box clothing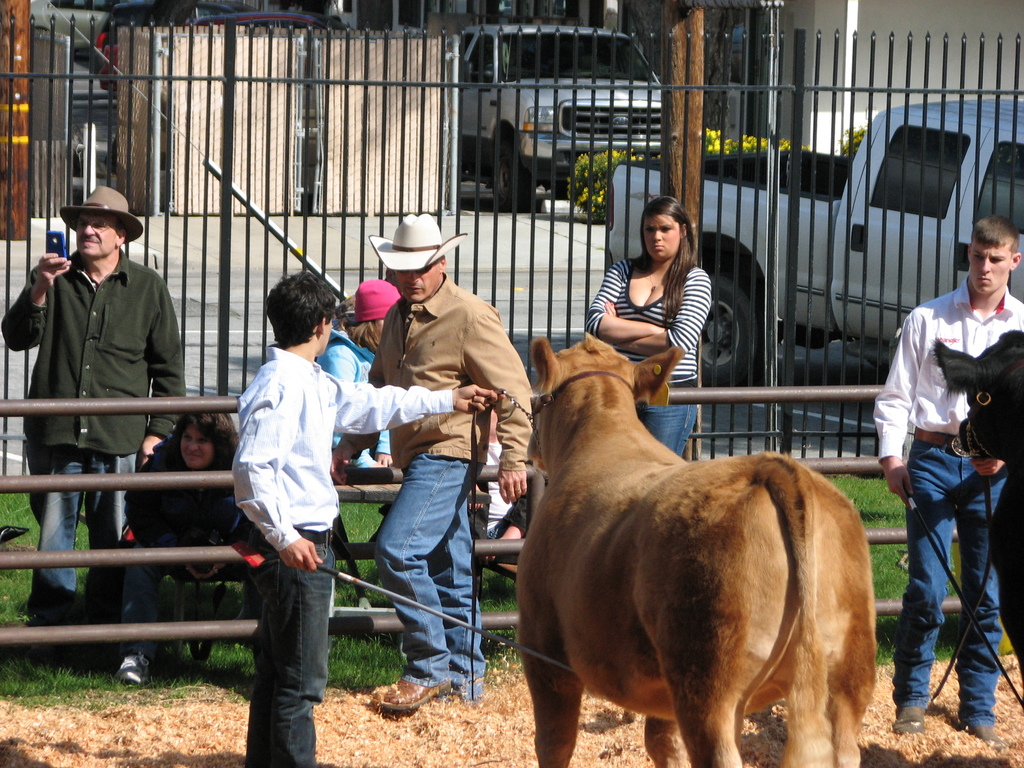
[885, 280, 1023, 716]
